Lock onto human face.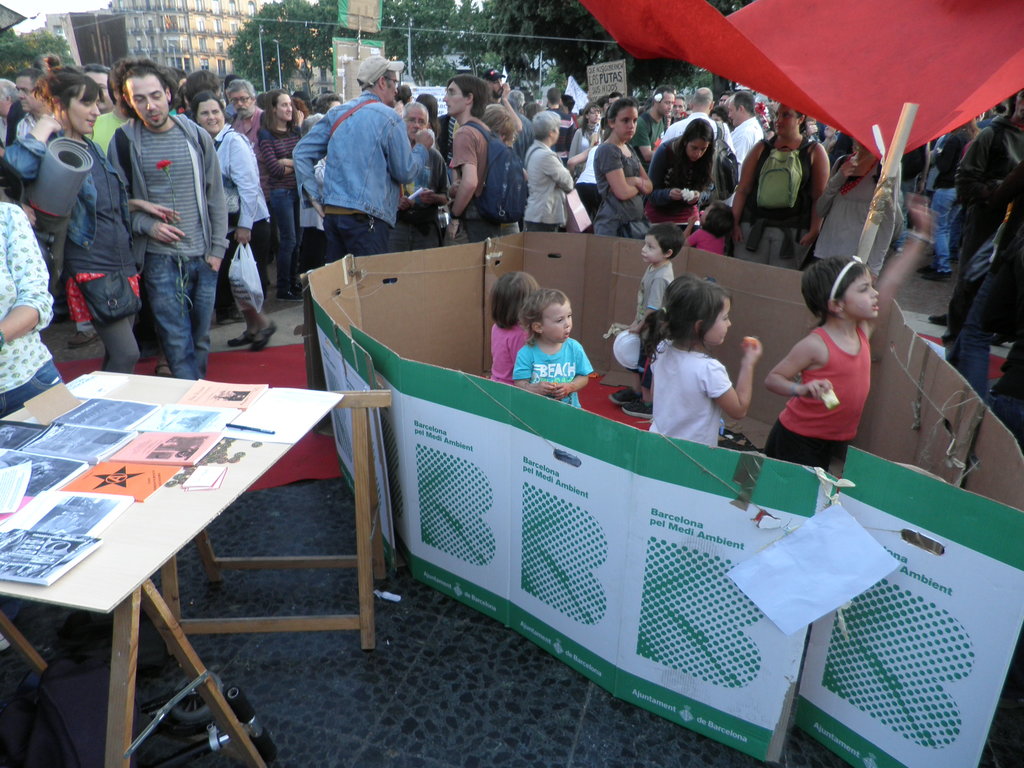
Locked: (775, 109, 796, 132).
